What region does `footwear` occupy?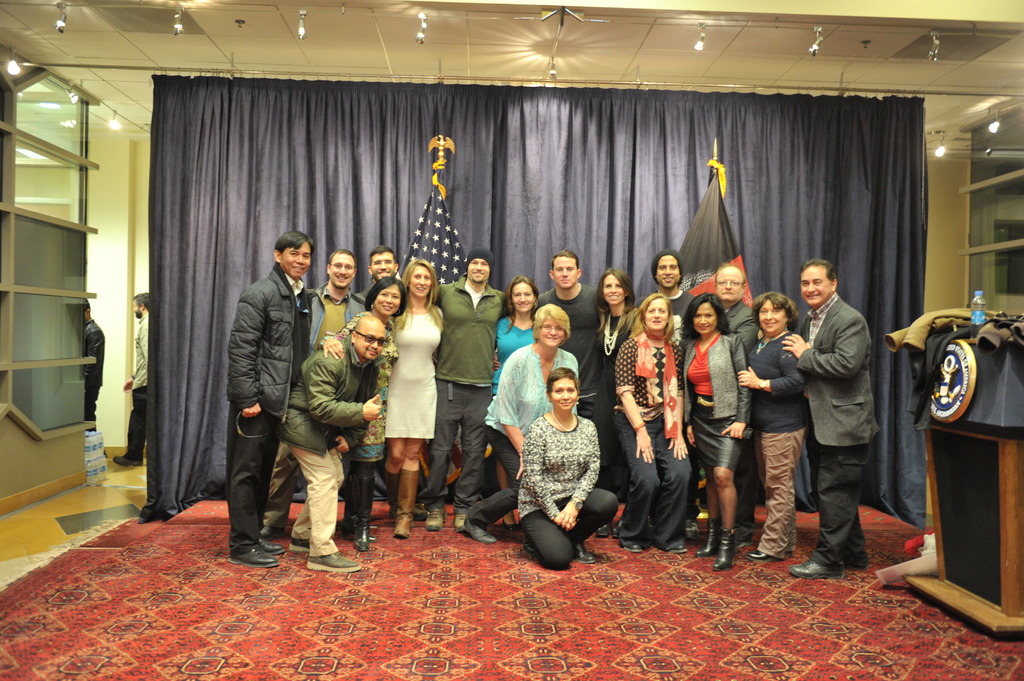
region(260, 525, 287, 543).
